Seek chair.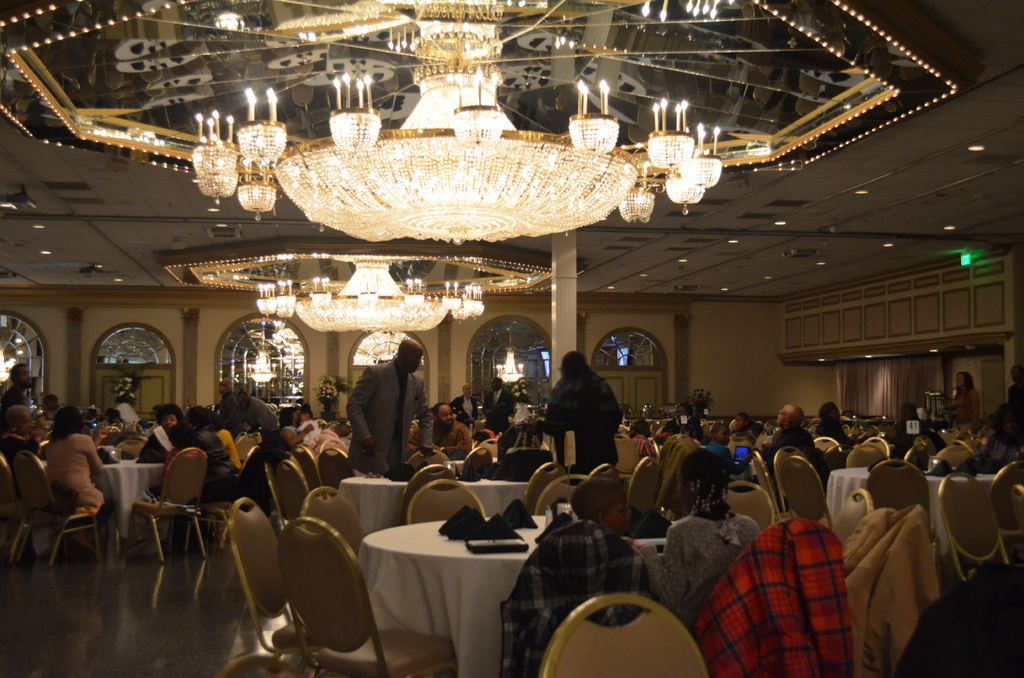
rect(299, 481, 367, 565).
